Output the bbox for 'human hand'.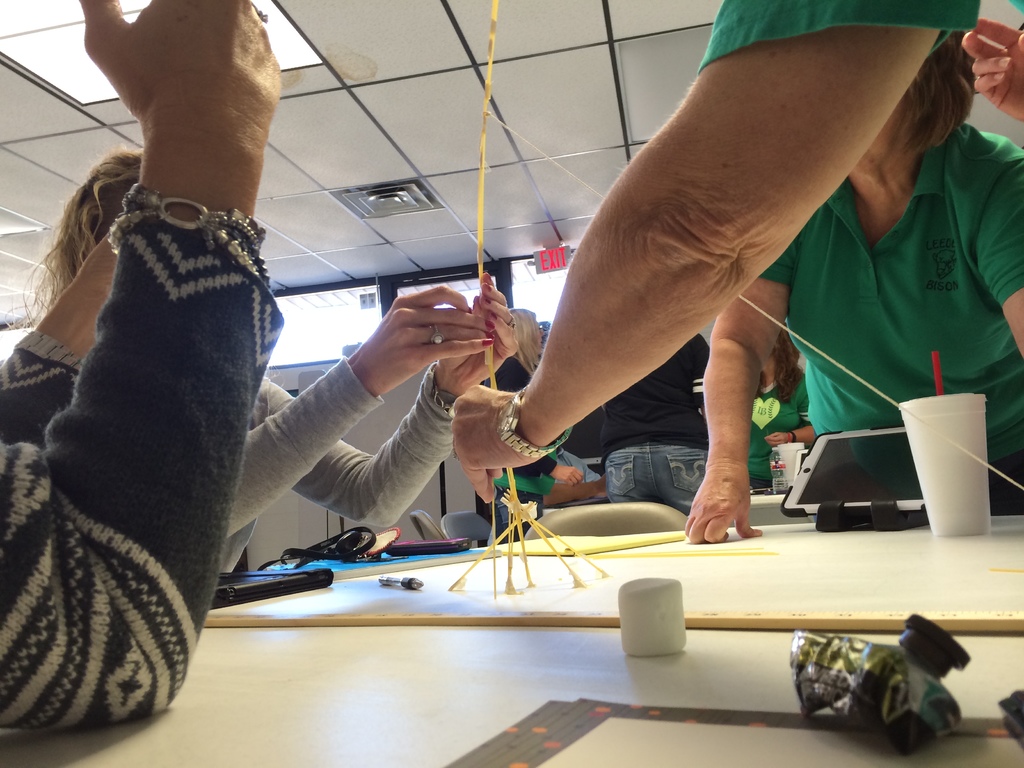
detection(342, 291, 479, 388).
